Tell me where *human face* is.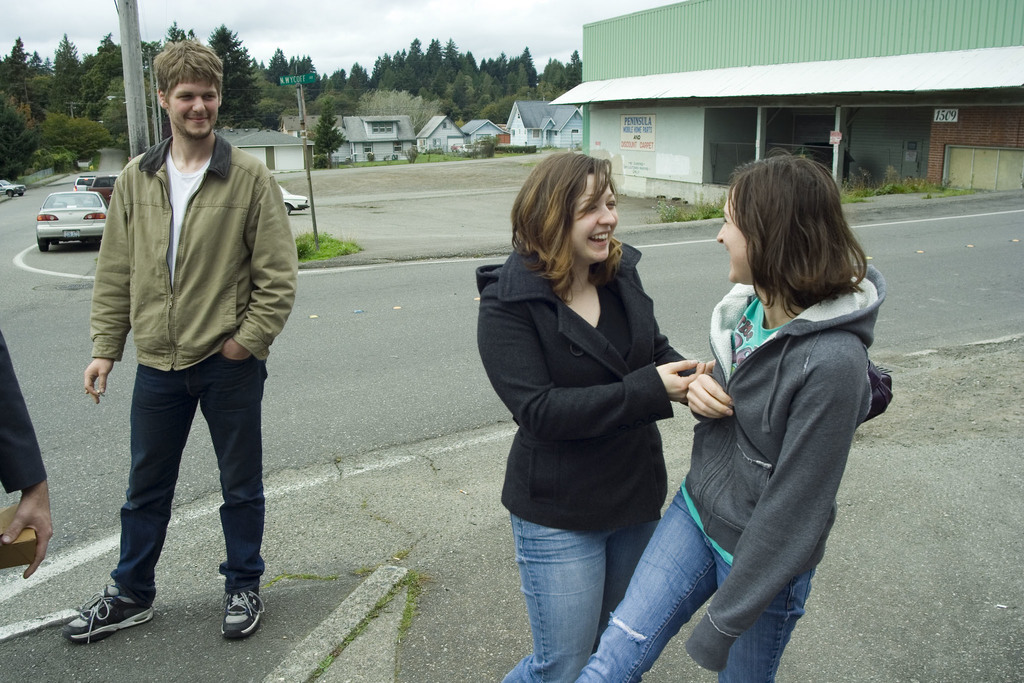
*human face* is at <box>168,84,220,135</box>.
